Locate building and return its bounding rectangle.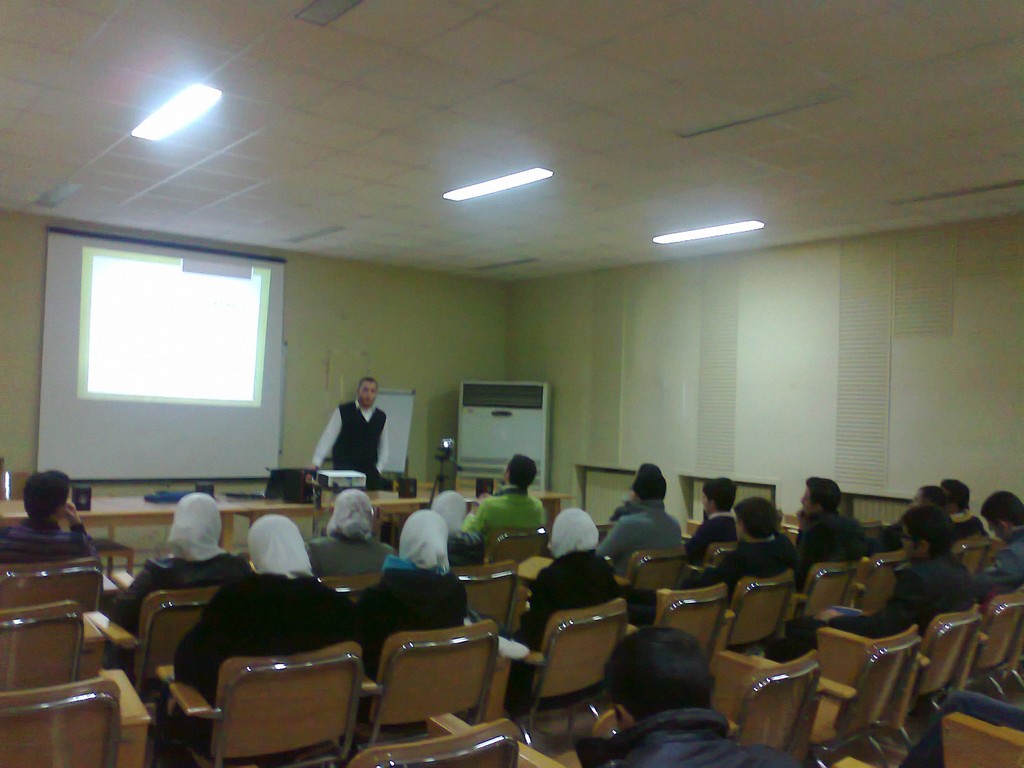
detection(0, 0, 1023, 767).
